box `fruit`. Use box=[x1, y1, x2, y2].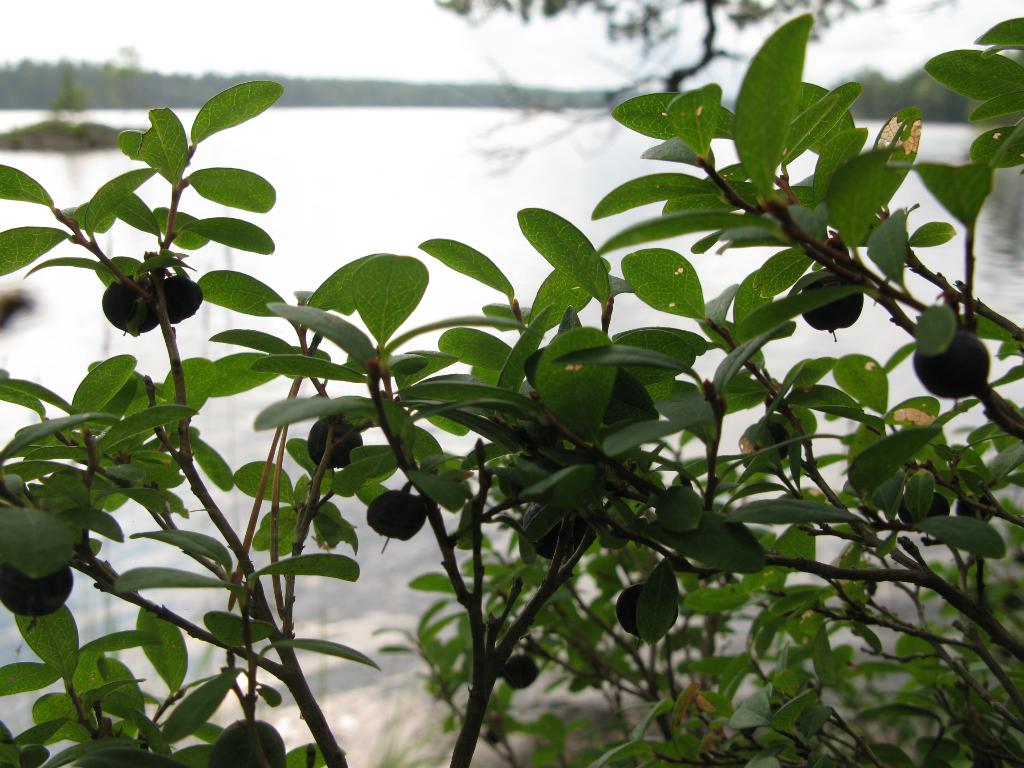
box=[307, 410, 365, 472].
